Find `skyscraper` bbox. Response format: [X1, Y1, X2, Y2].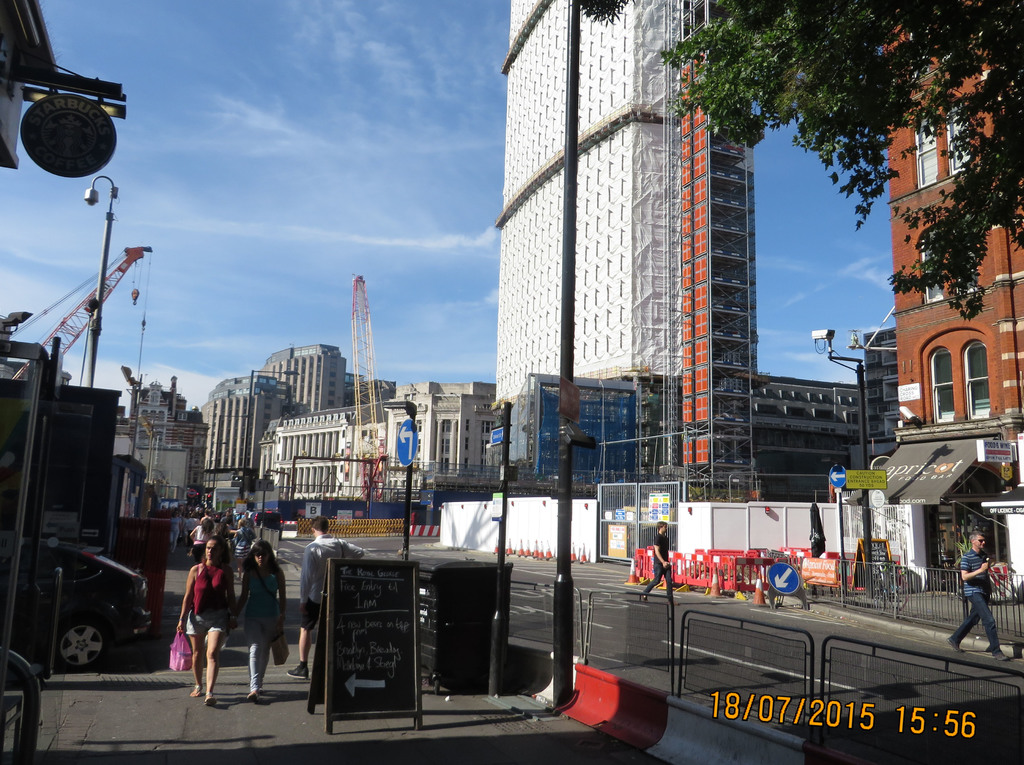
[435, 15, 929, 611].
